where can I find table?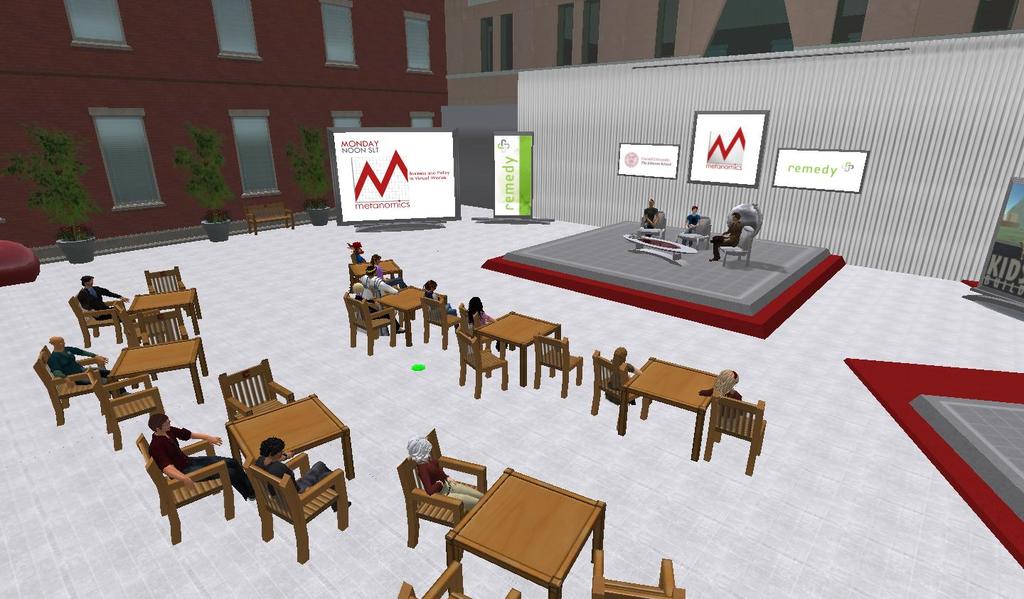
You can find it at (x1=131, y1=291, x2=198, y2=345).
